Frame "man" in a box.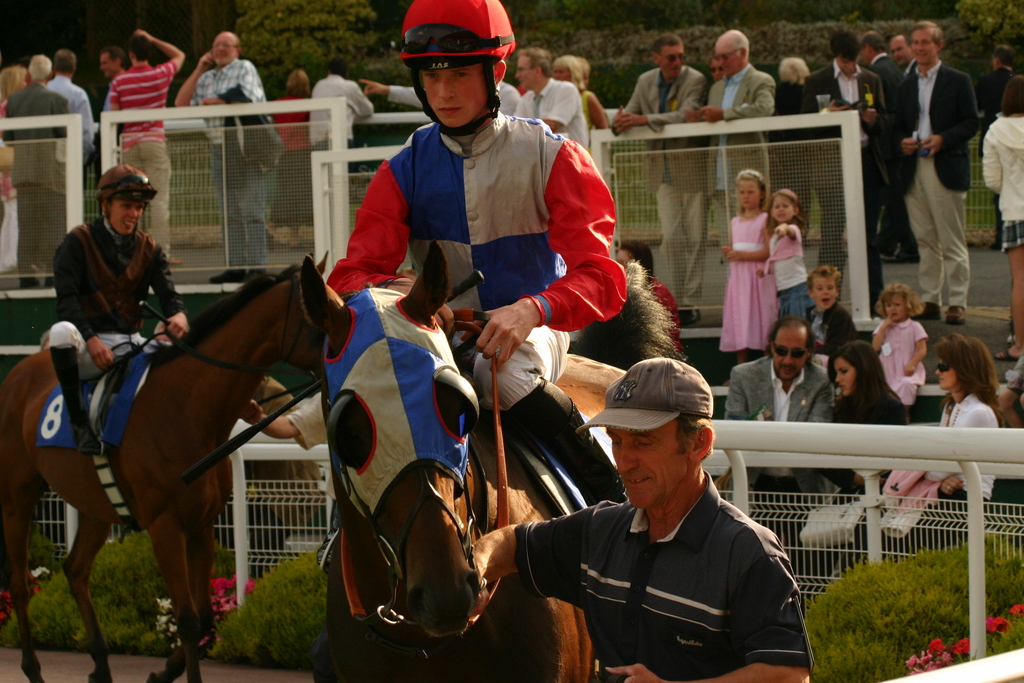
region(721, 314, 833, 561).
